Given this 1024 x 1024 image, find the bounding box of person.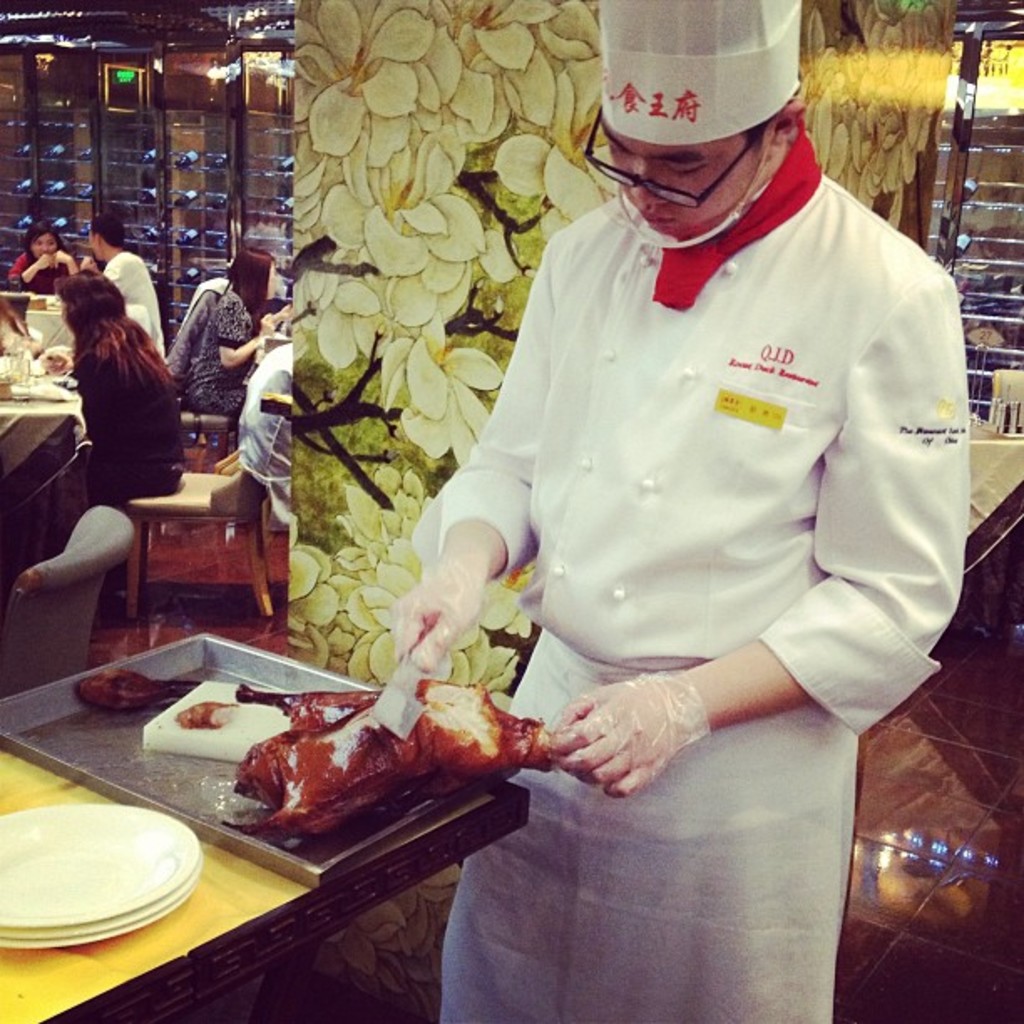
(x1=8, y1=221, x2=79, y2=294).
